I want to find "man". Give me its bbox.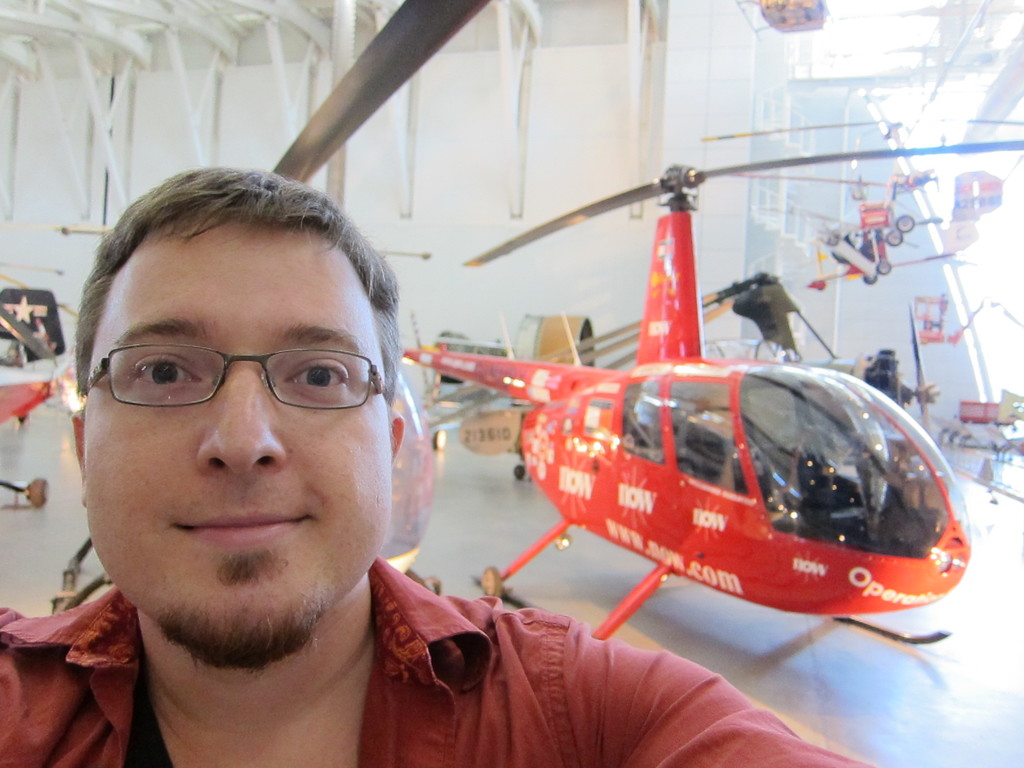
{"left": 0, "top": 163, "right": 871, "bottom": 767}.
